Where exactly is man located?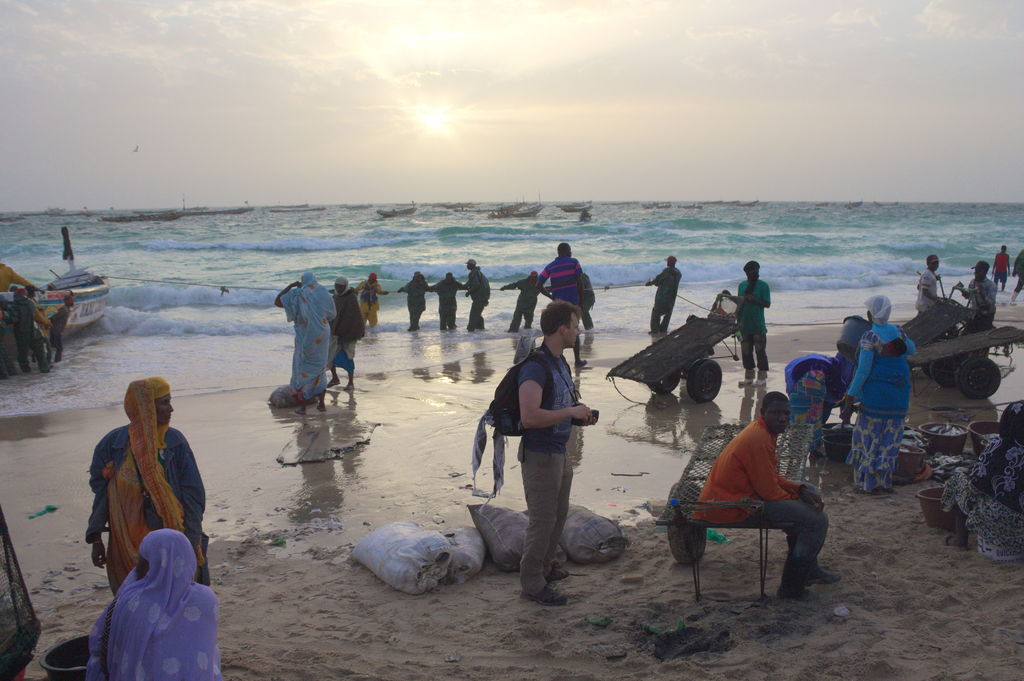
Its bounding box is crop(520, 297, 595, 609).
